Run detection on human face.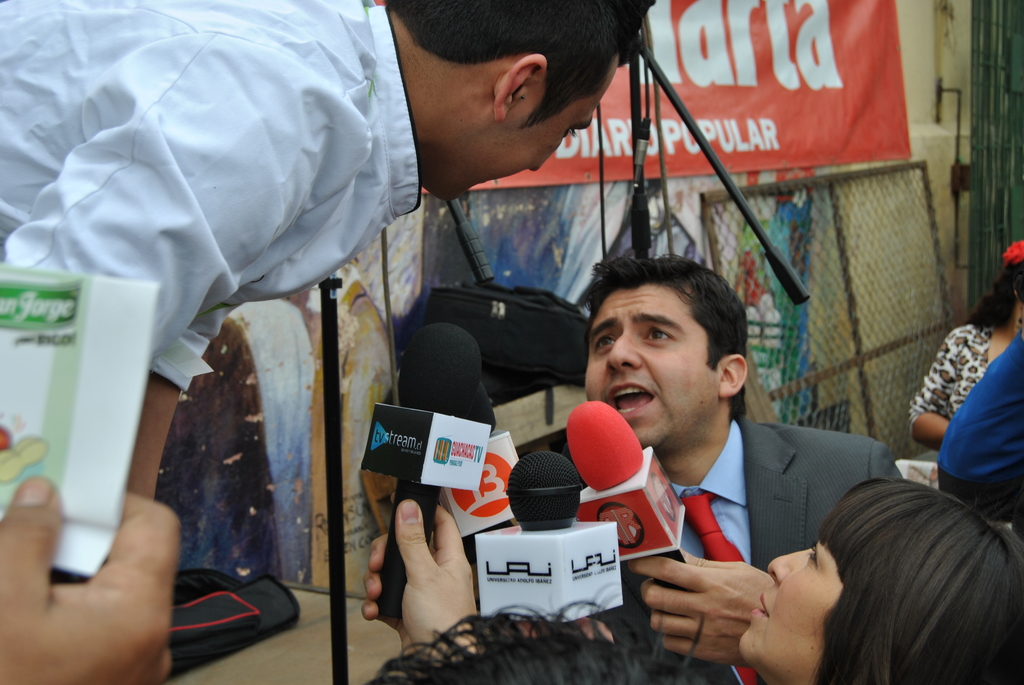
Result: pyautogui.locateOnScreen(743, 542, 844, 684).
